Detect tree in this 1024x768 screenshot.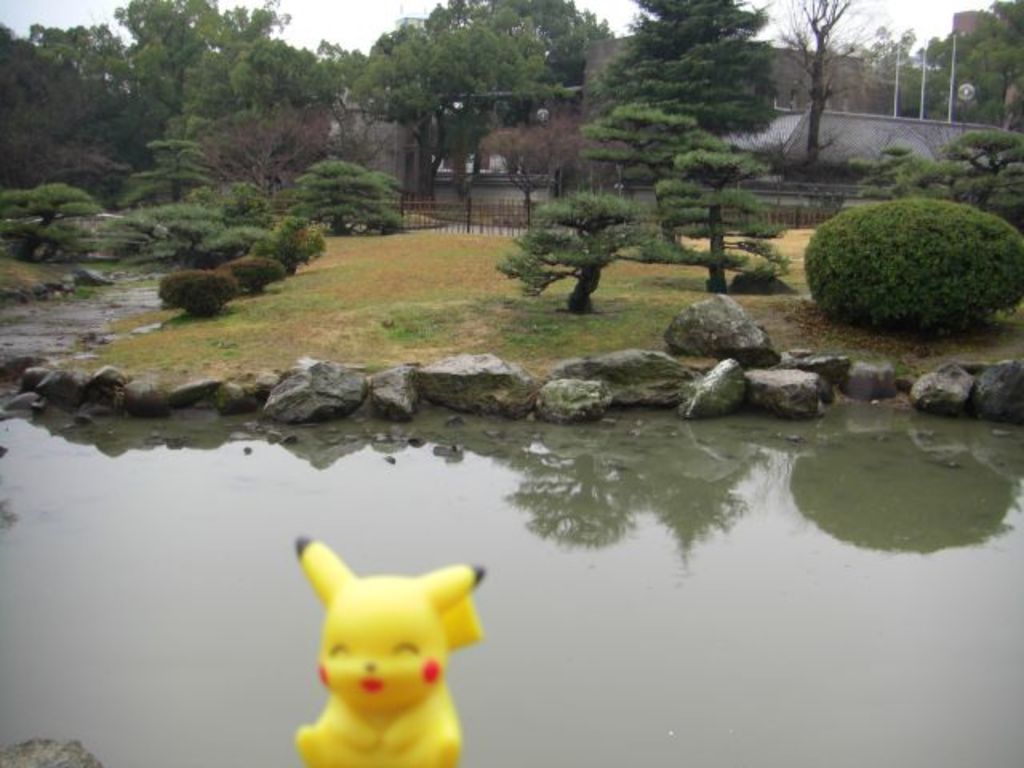
Detection: left=645, top=146, right=794, bottom=298.
